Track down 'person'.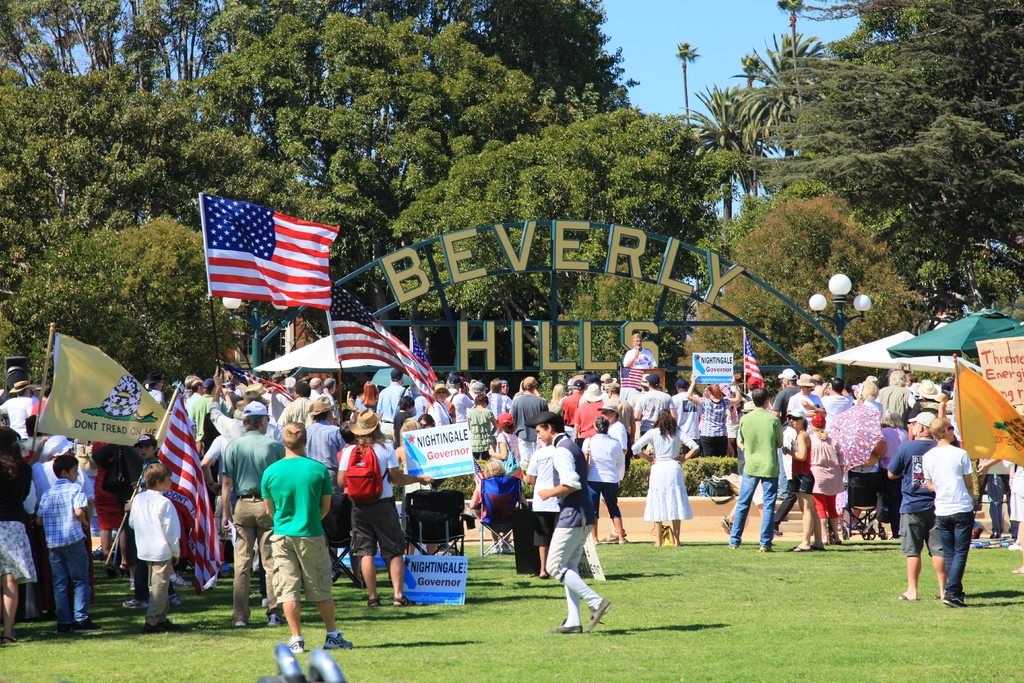
Tracked to {"left": 126, "top": 463, "right": 182, "bottom": 623}.
